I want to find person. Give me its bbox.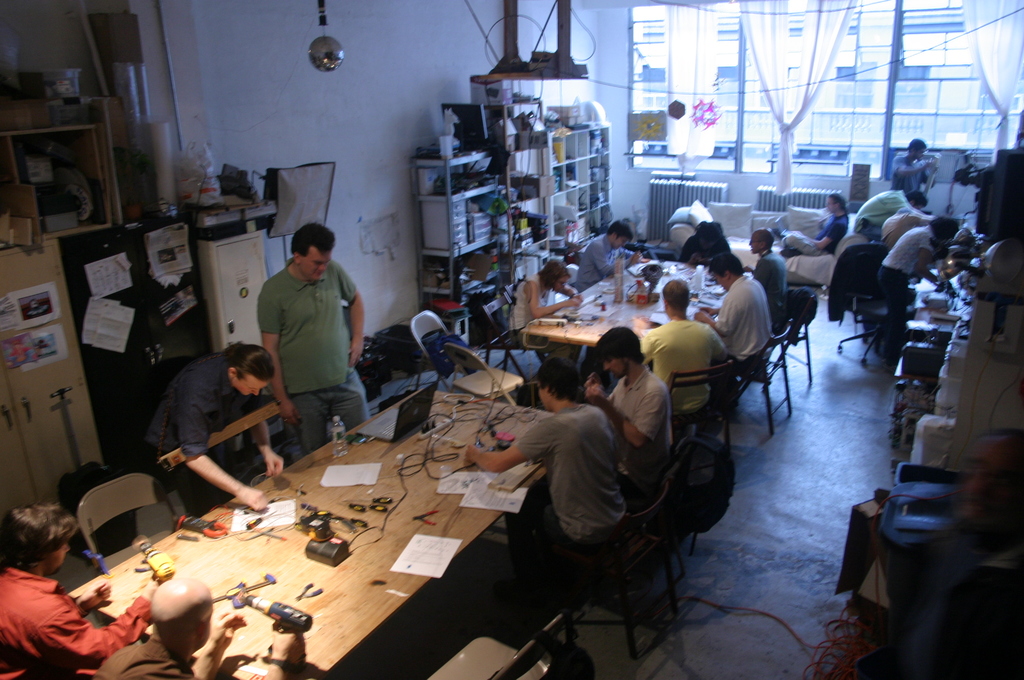
bbox=(252, 222, 367, 462).
